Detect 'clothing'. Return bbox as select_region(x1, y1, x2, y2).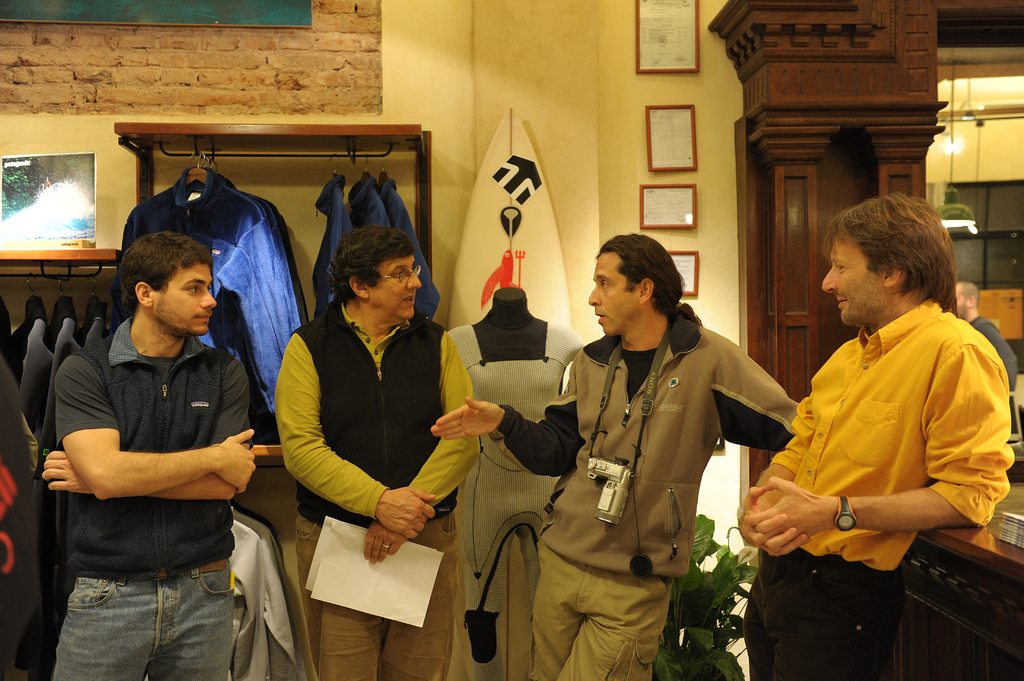
select_region(122, 178, 300, 398).
